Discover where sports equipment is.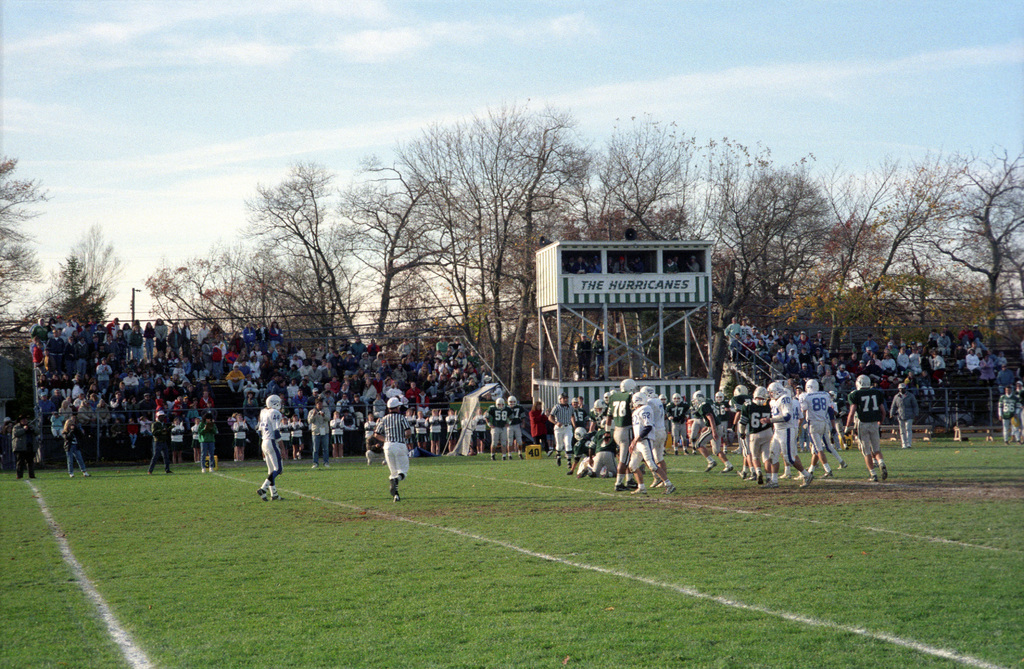
Discovered at <bbox>508, 395, 518, 410</bbox>.
